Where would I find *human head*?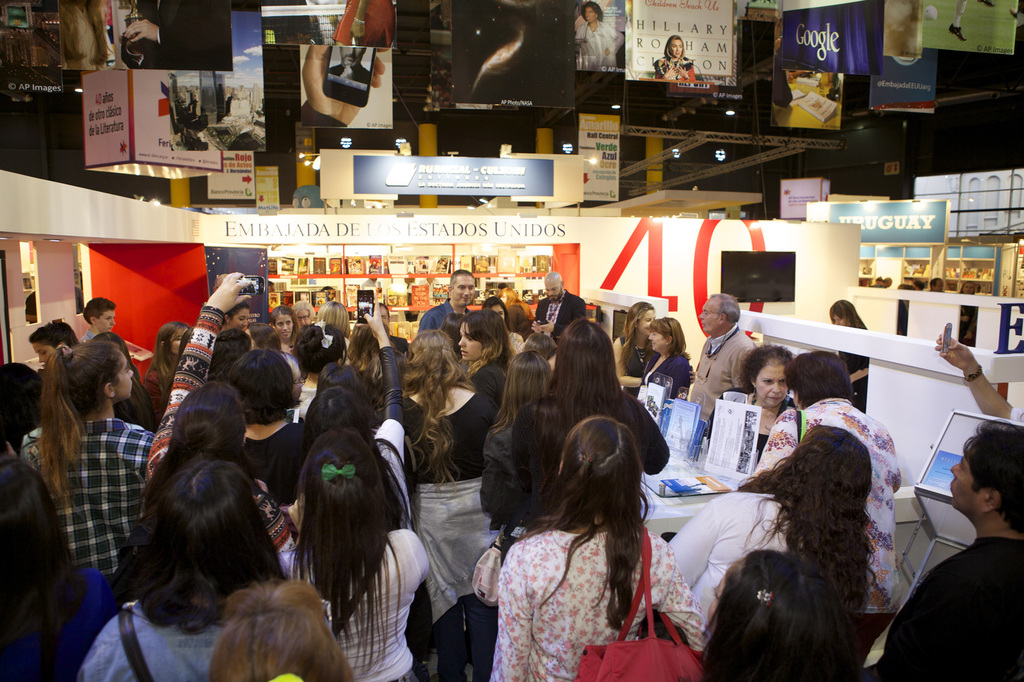
At BBox(292, 324, 348, 374).
